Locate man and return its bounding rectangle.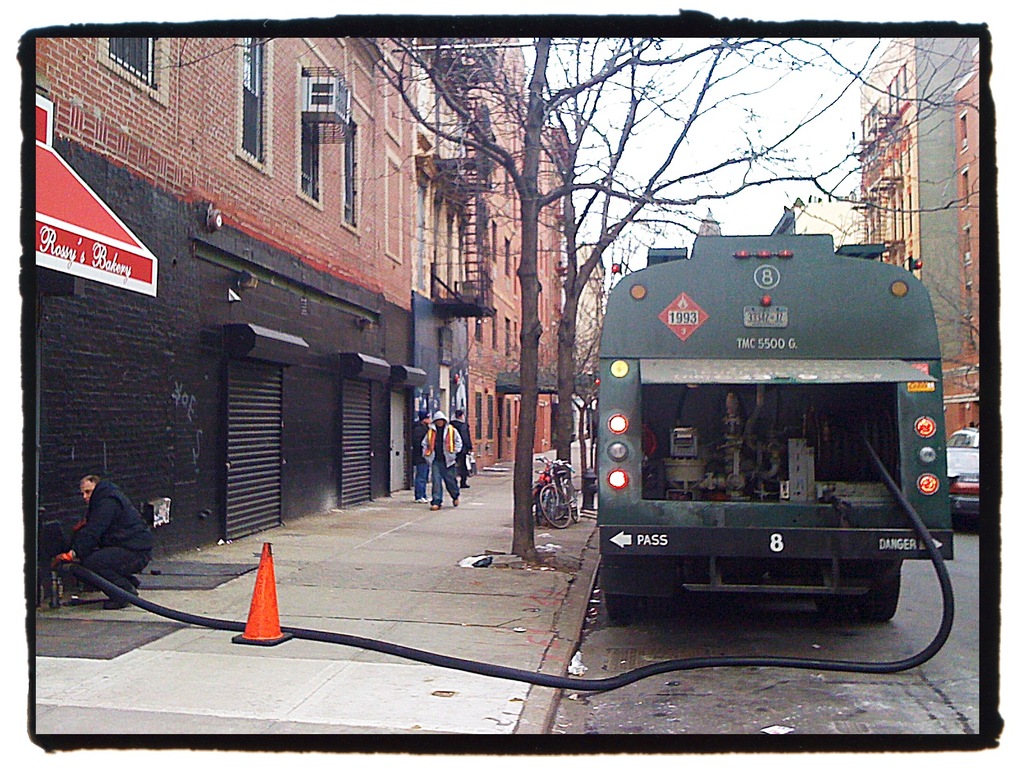
box=[422, 413, 456, 513].
